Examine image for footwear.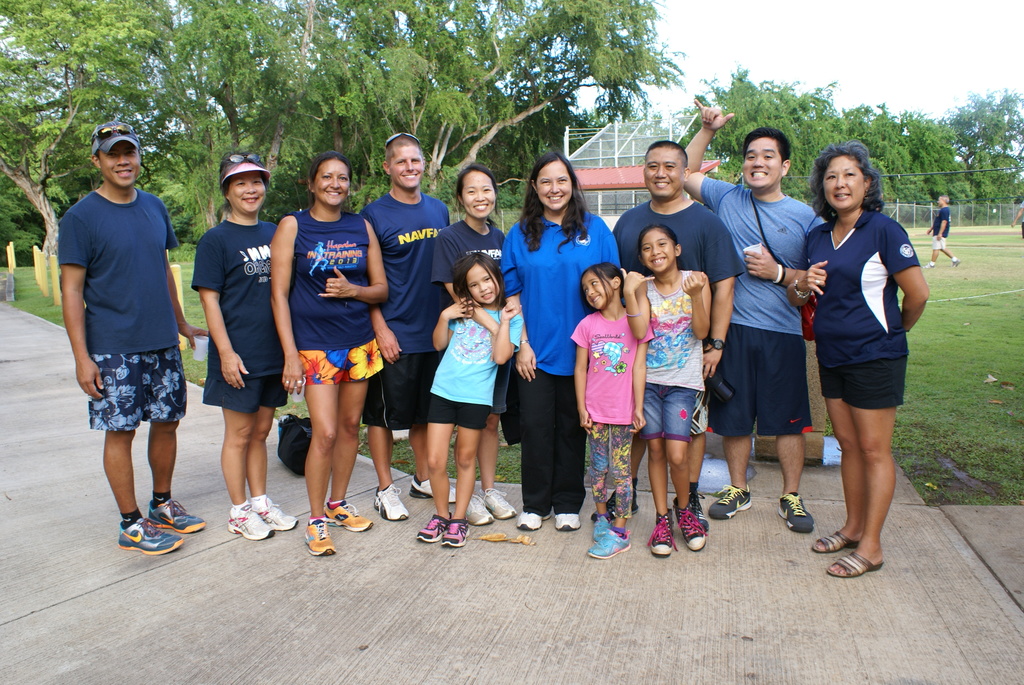
Examination result: x1=594 y1=515 x2=612 y2=541.
